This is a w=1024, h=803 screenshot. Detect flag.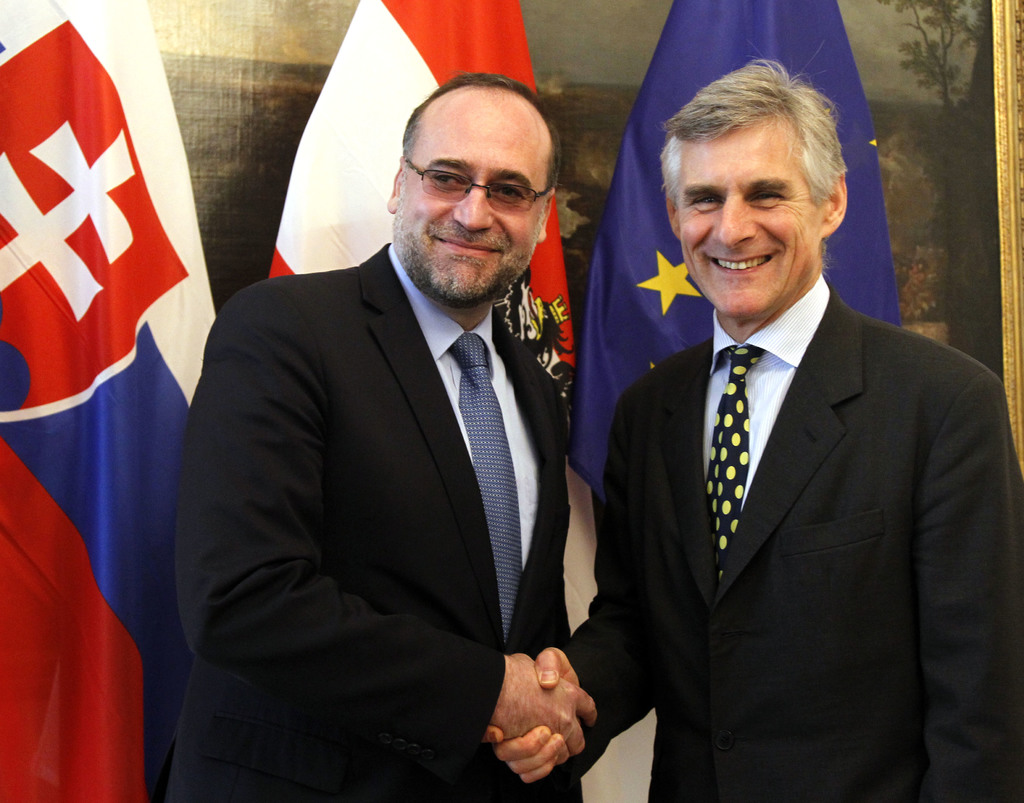
locate(567, 1, 899, 581).
